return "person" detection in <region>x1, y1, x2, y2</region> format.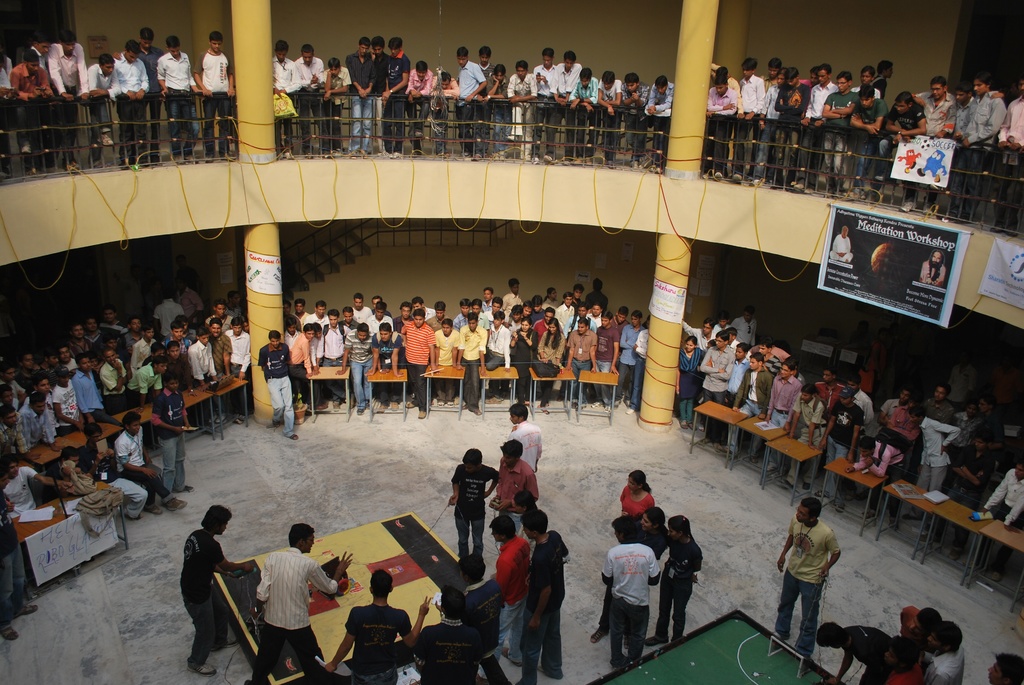
<region>506, 402, 546, 476</region>.
